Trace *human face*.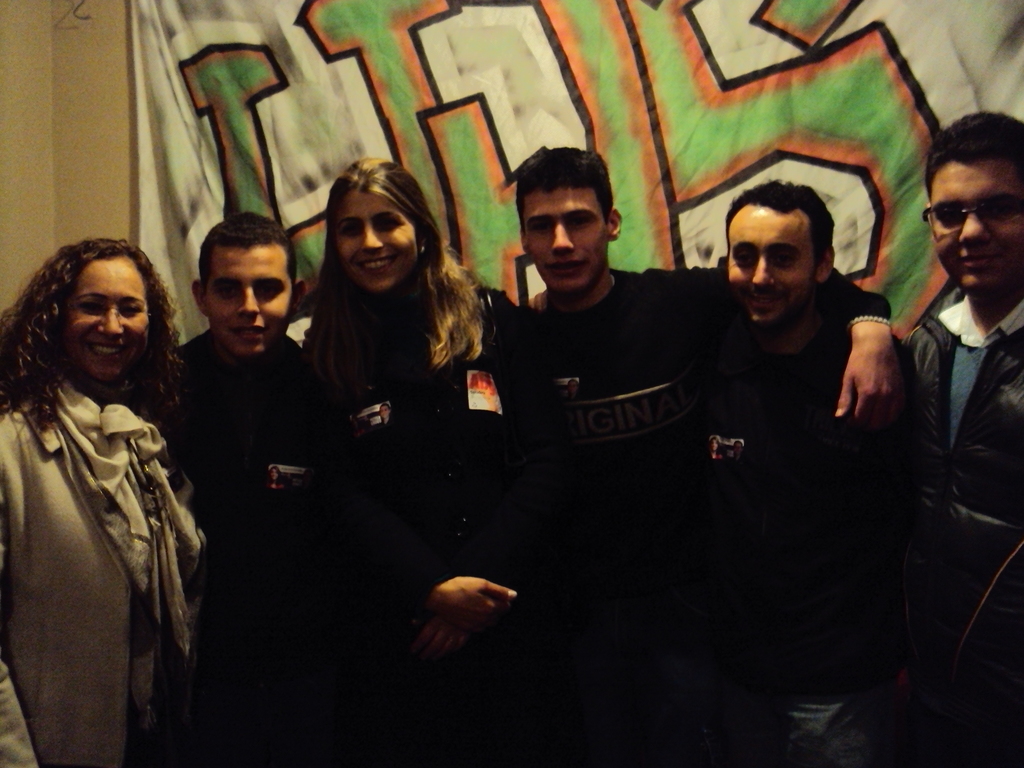
Traced to 333, 183, 416, 294.
